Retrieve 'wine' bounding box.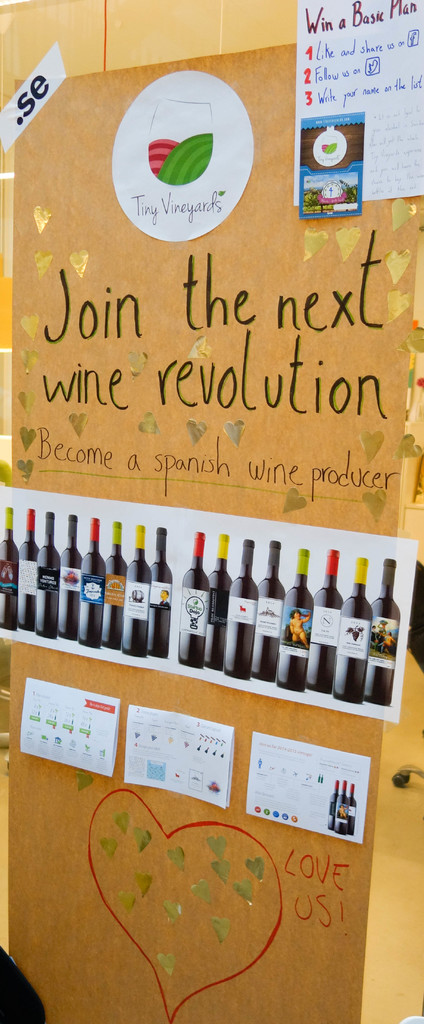
Bounding box: left=81, top=518, right=103, bottom=646.
